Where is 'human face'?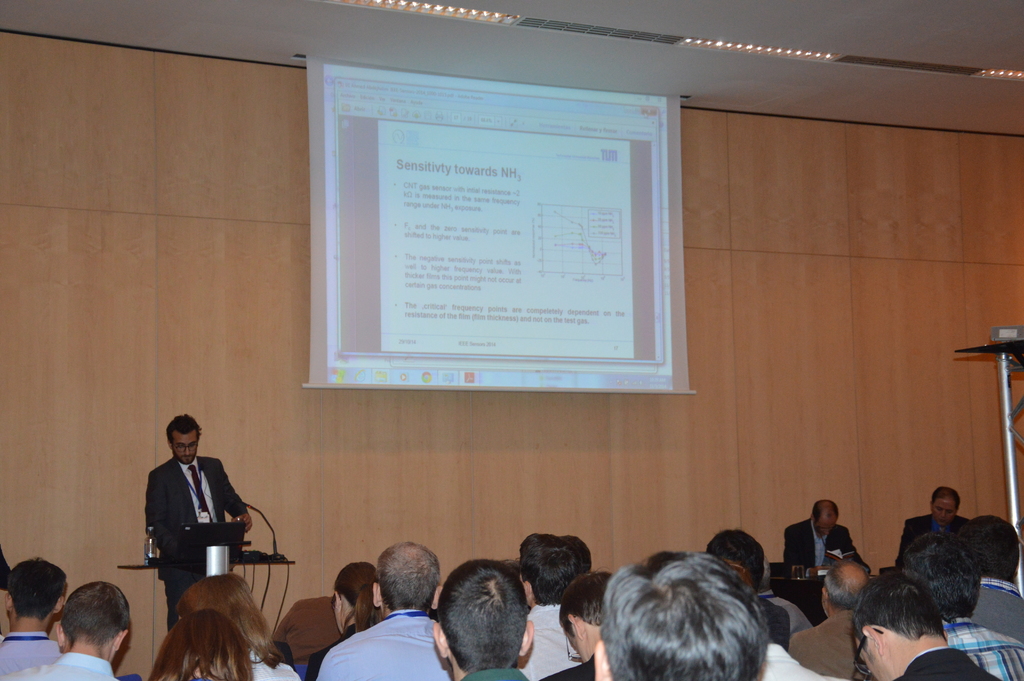
{"left": 932, "top": 498, "right": 957, "bottom": 525}.
